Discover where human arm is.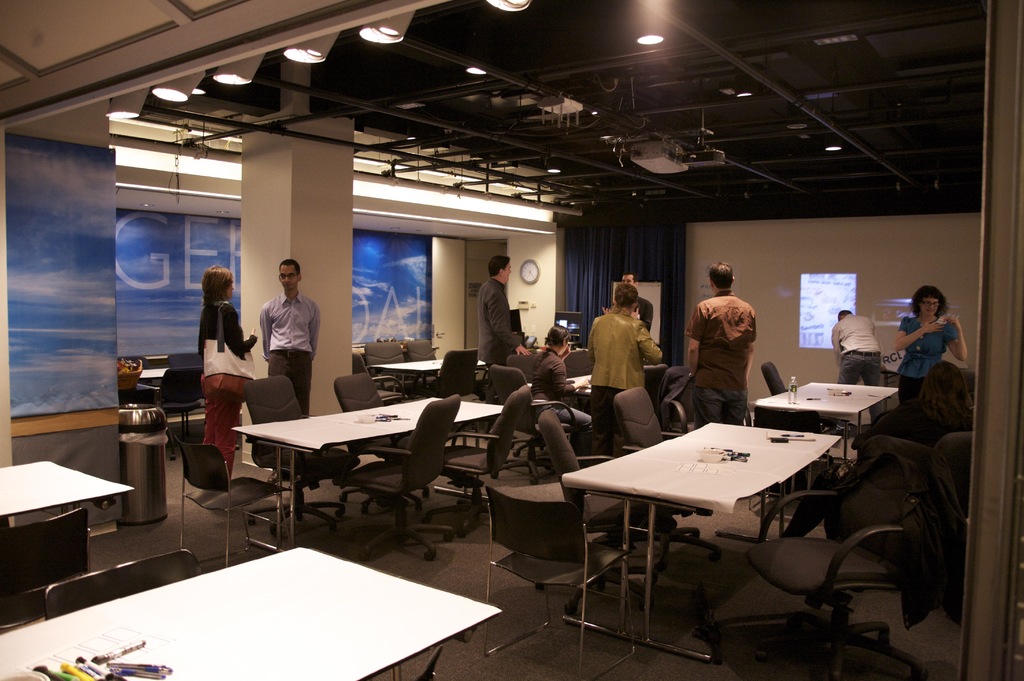
Discovered at (left=684, top=303, right=701, bottom=377).
